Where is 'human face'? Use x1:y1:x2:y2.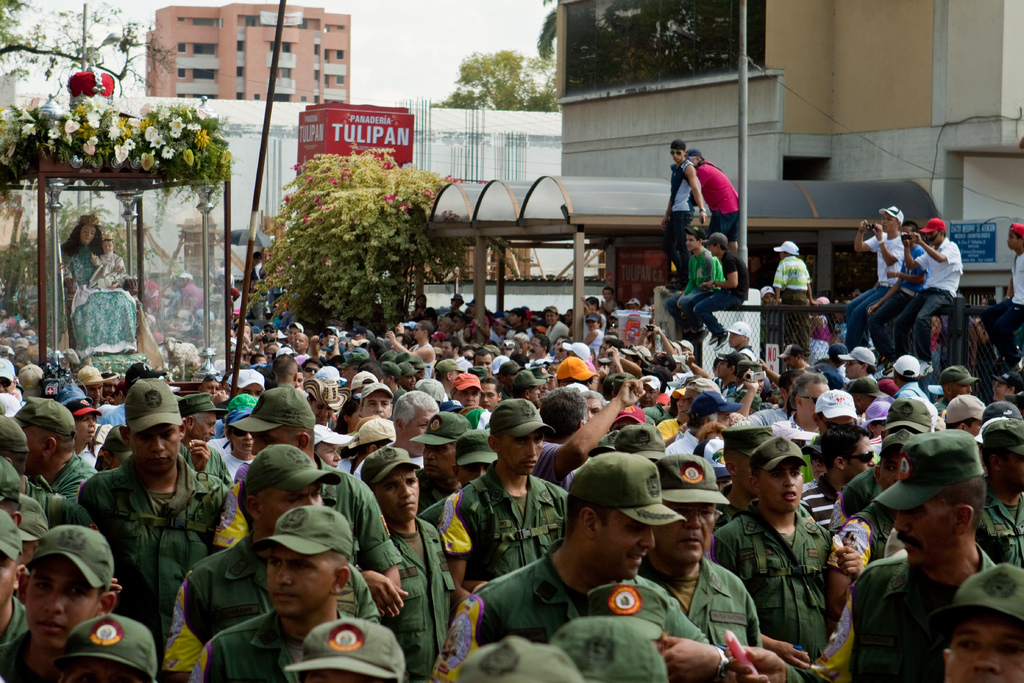
598:510:655:580.
